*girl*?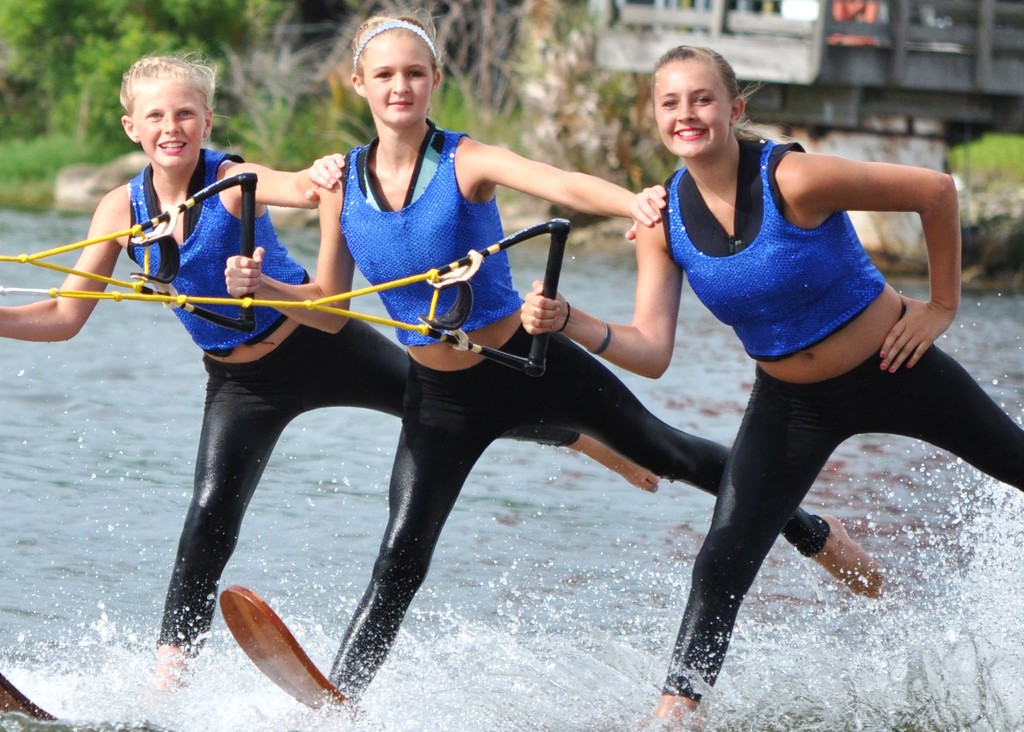
x1=524, y1=45, x2=1021, y2=731
